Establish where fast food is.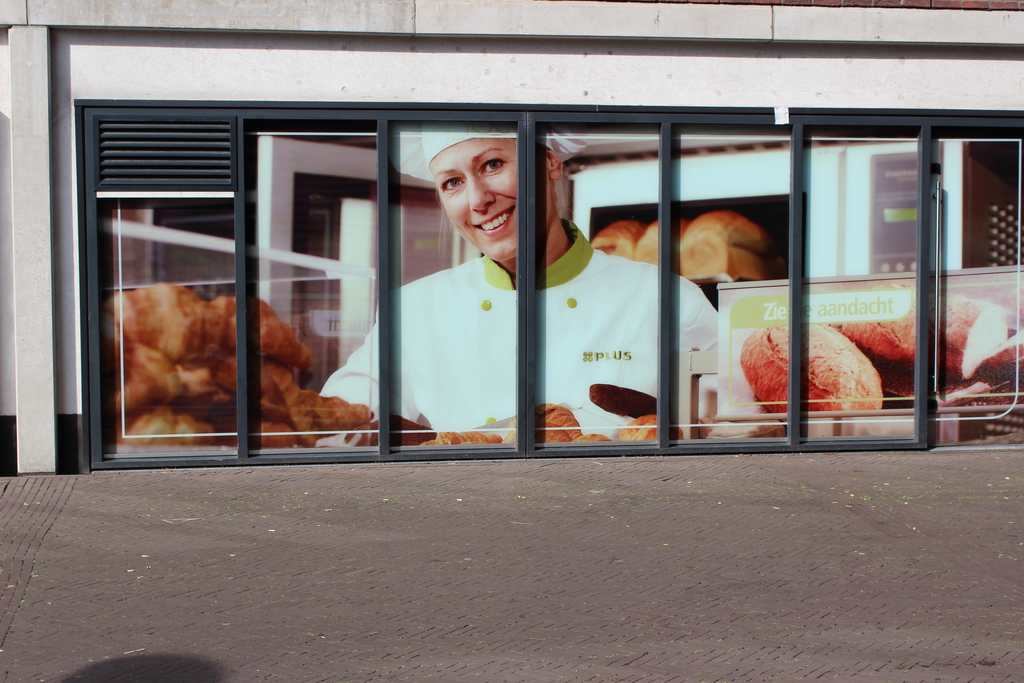
Established at [left=406, top=424, right=516, bottom=457].
